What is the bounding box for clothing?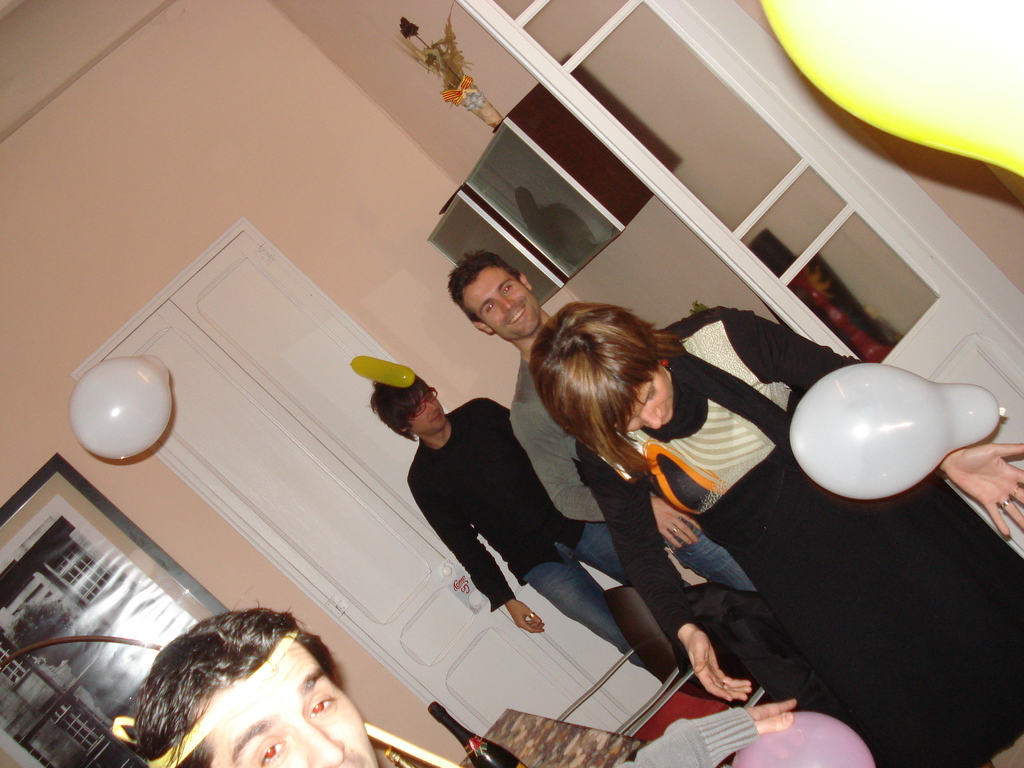
bbox(575, 293, 1023, 767).
